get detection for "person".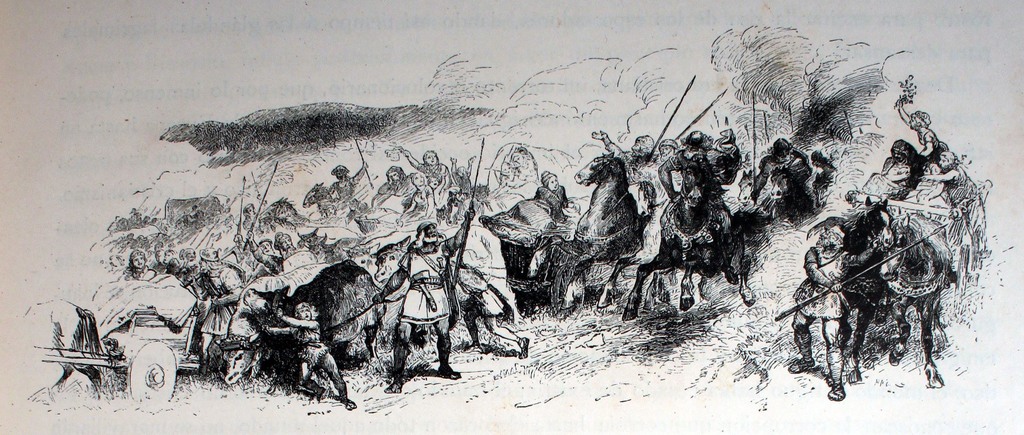
Detection: rect(380, 203, 458, 376).
